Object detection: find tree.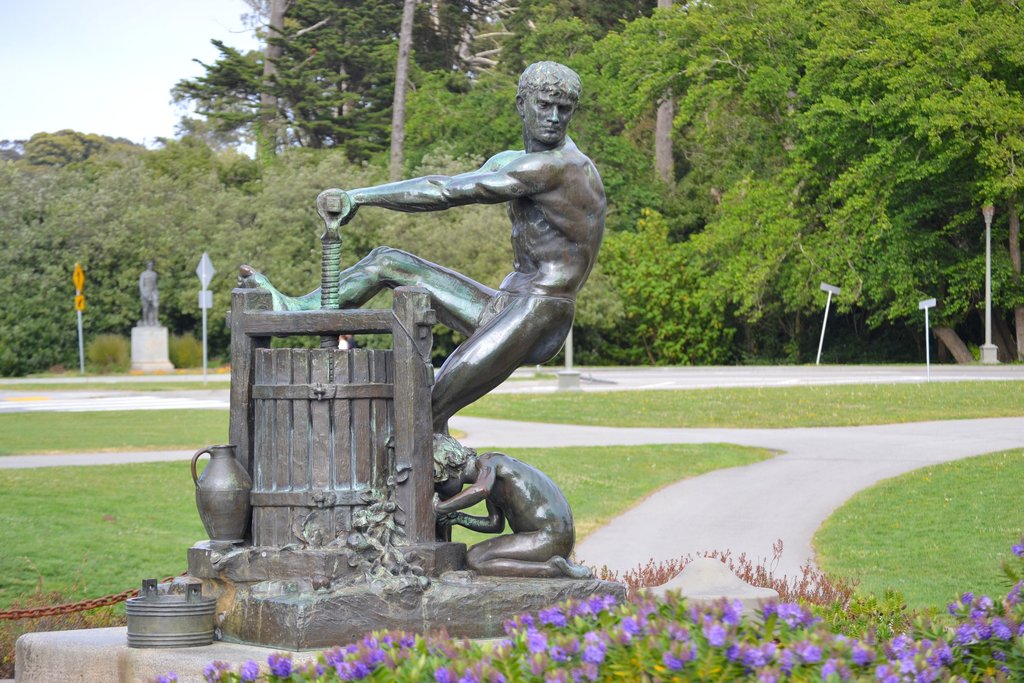
box=[489, 0, 641, 71].
